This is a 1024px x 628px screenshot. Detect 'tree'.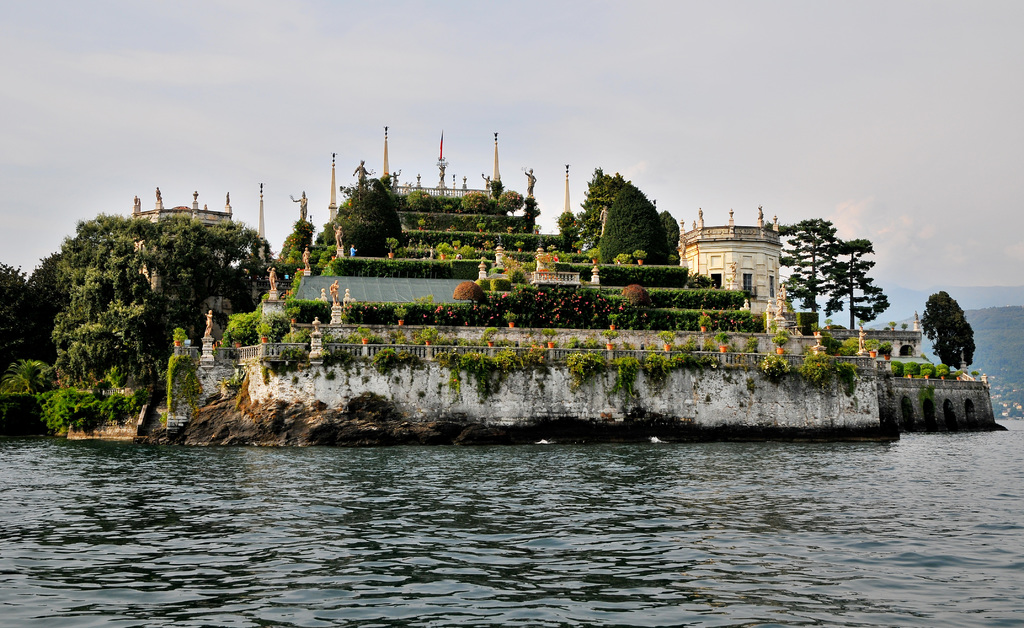
box=[315, 174, 410, 267].
